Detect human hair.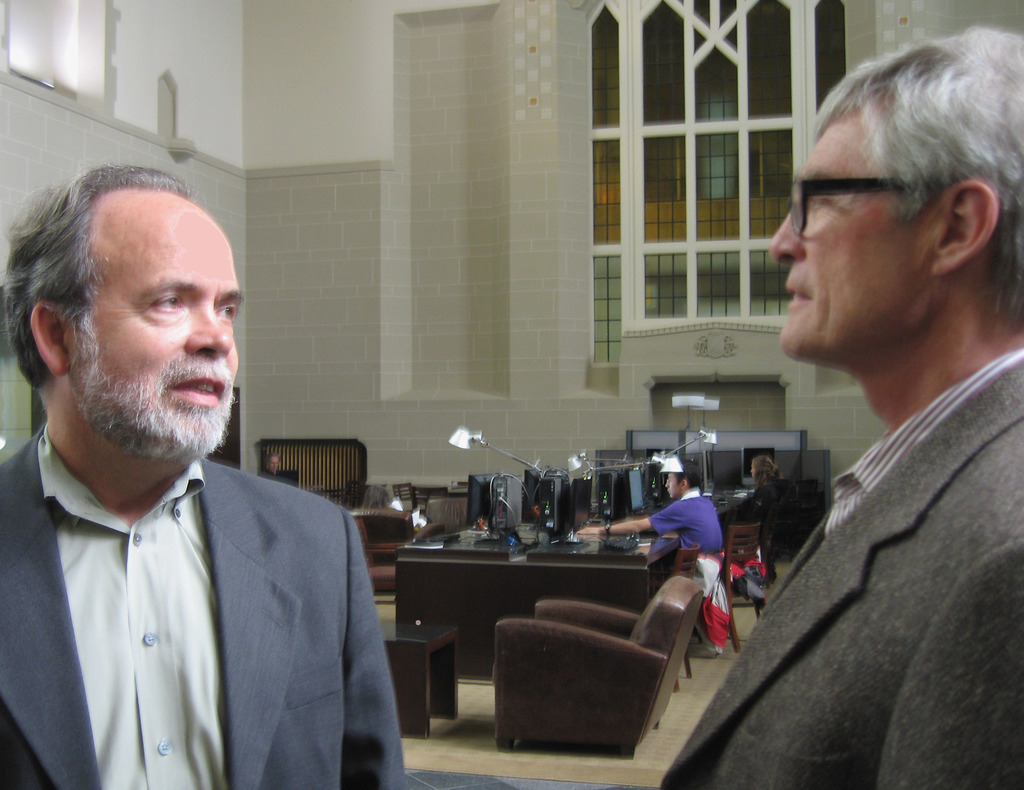
Detected at rect(750, 454, 784, 487).
